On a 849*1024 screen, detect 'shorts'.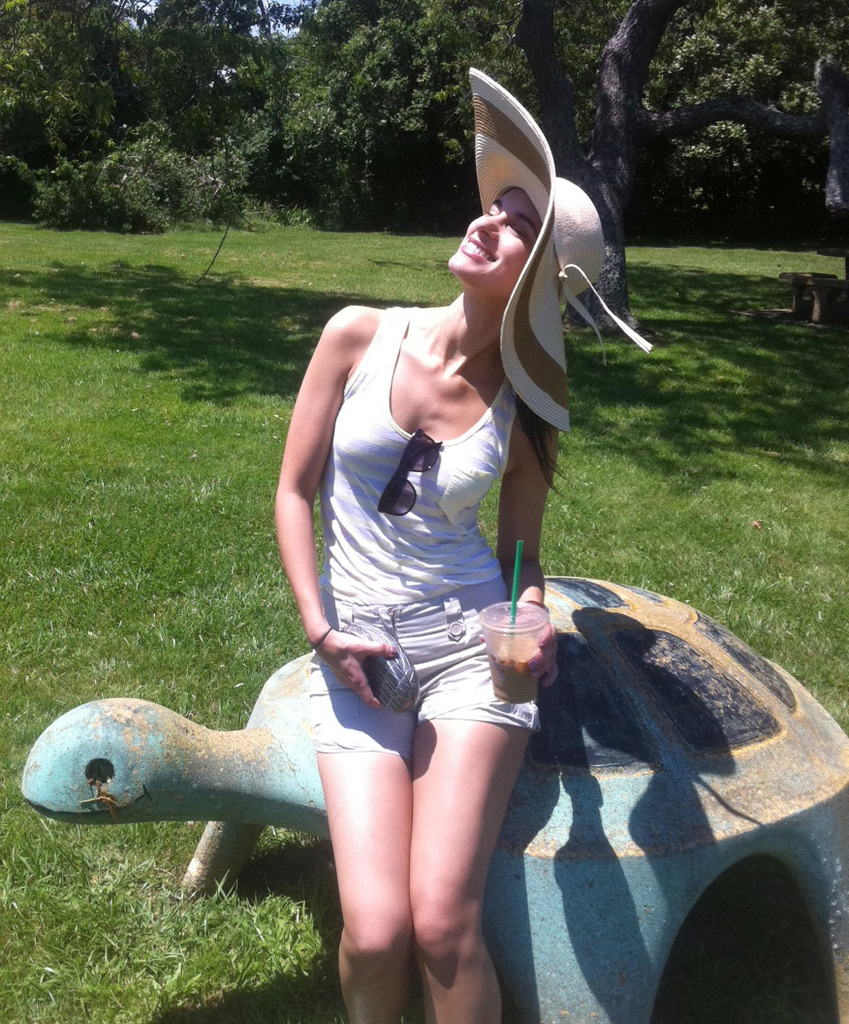
<bbox>307, 571, 541, 759</bbox>.
